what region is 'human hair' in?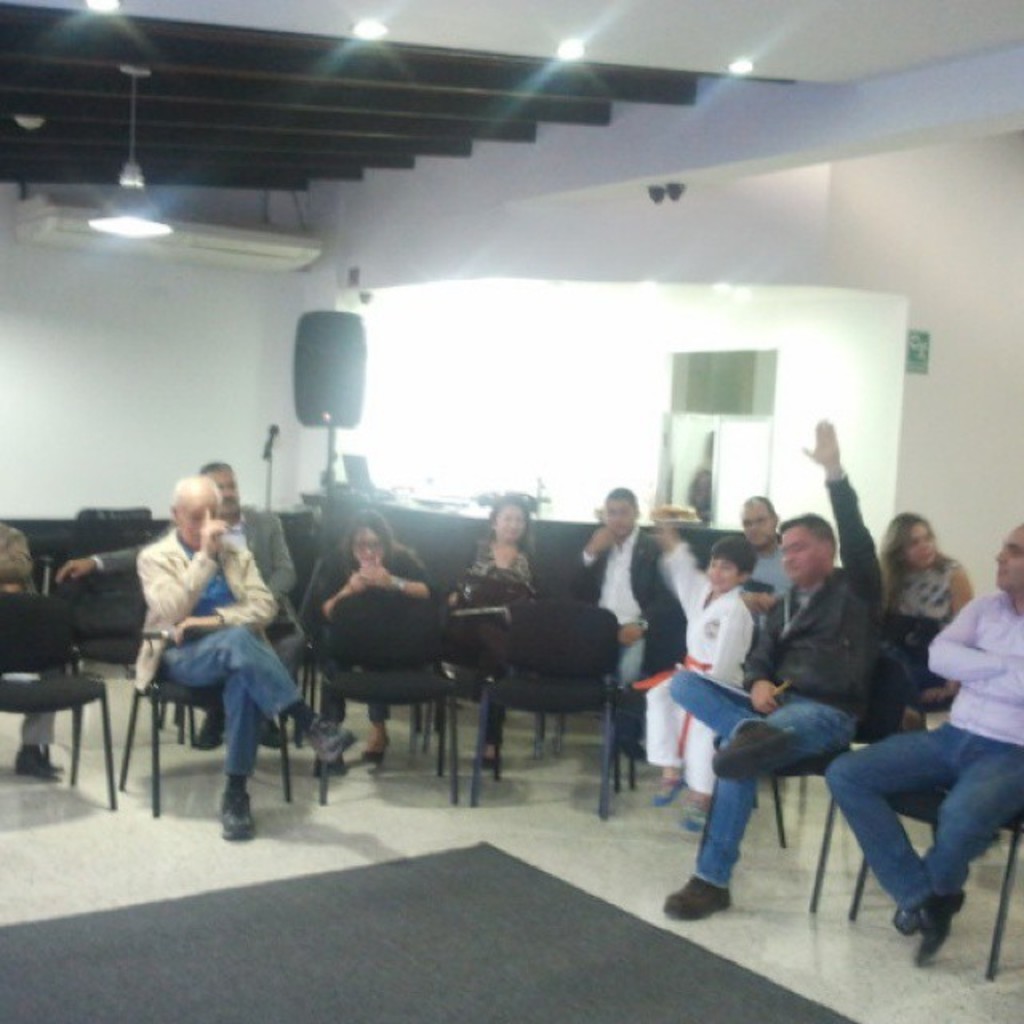
[x1=147, y1=472, x2=232, y2=568].
